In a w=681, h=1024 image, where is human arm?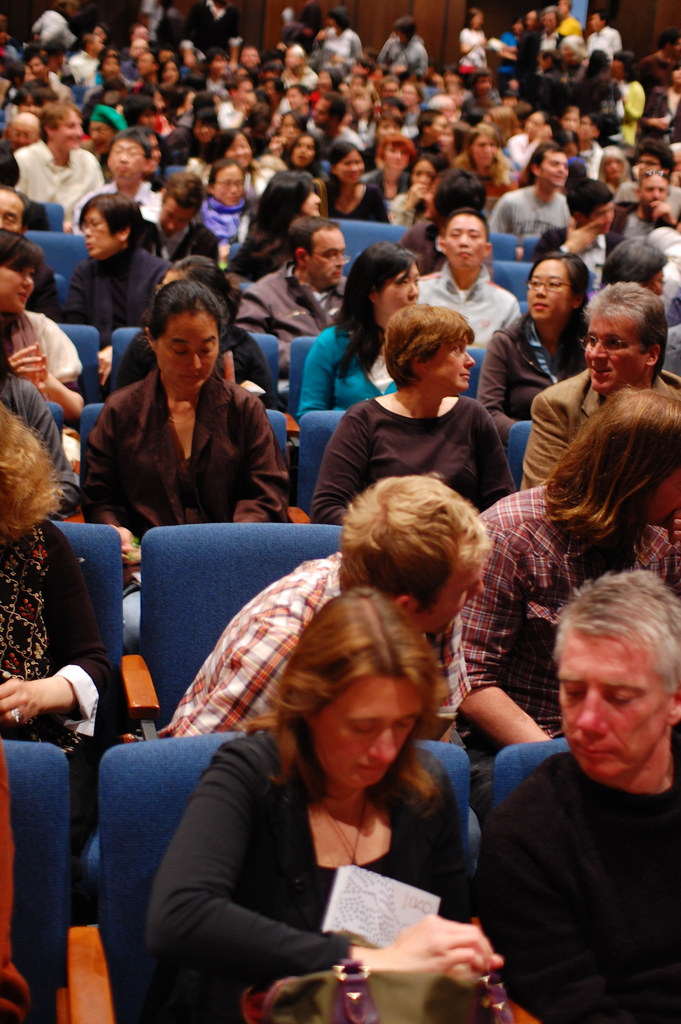
233/289/289/369.
